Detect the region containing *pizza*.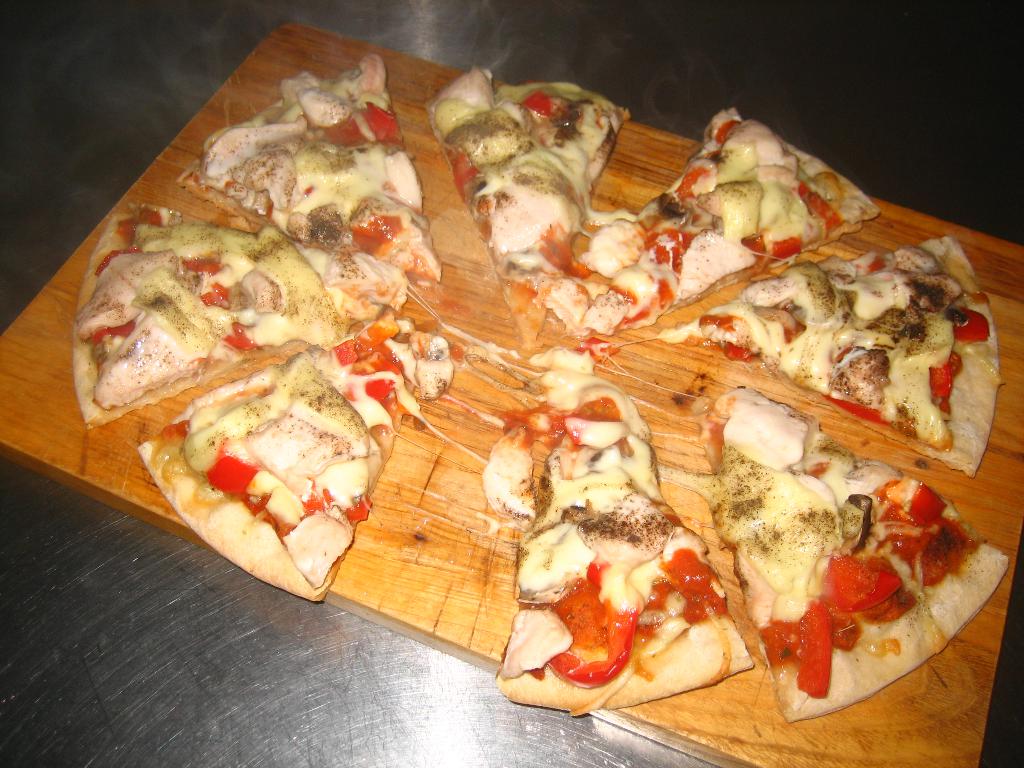
region(578, 99, 890, 330).
